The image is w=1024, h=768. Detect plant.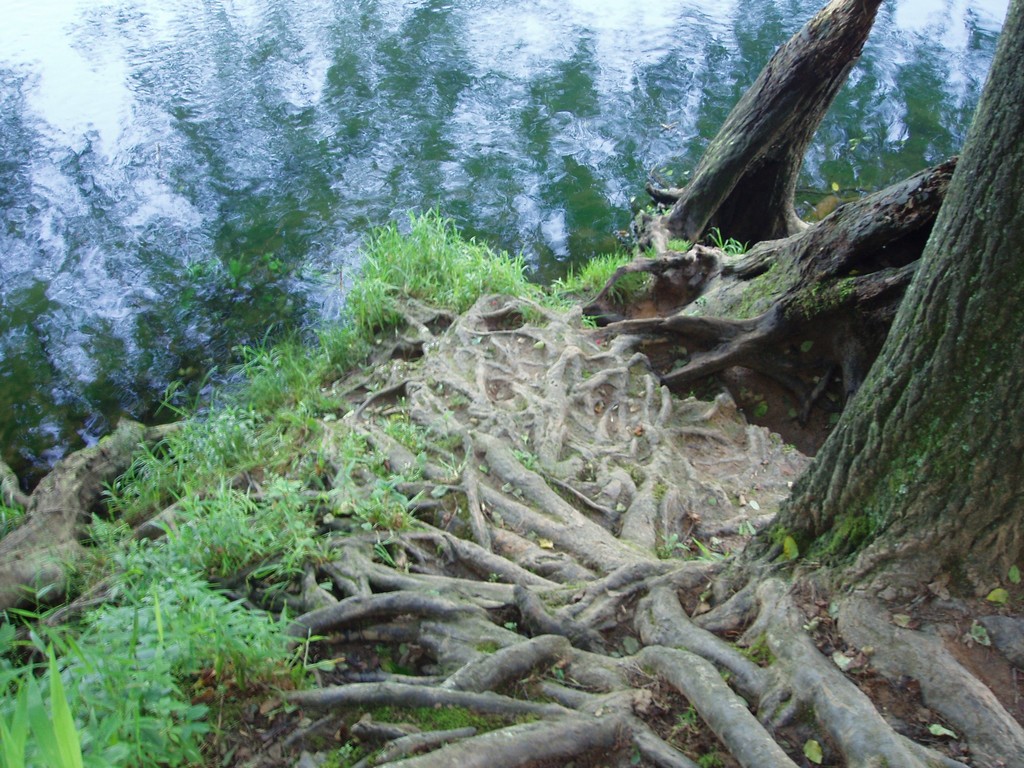
Detection: <box>391,702,494,738</box>.
